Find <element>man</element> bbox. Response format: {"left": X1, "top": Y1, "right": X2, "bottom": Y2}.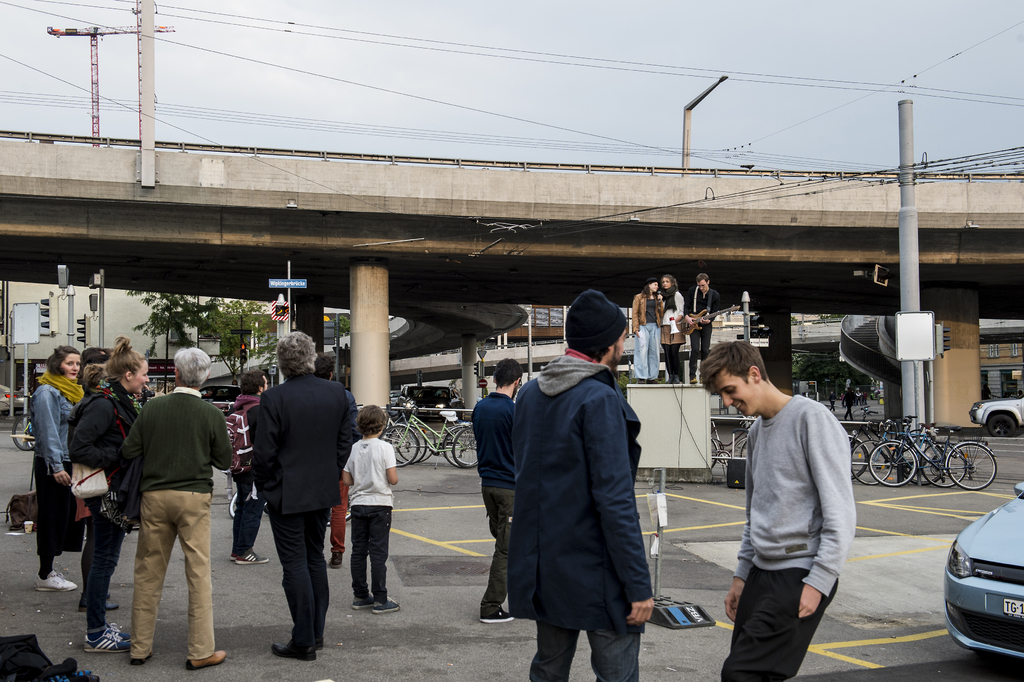
{"left": 309, "top": 354, "right": 362, "bottom": 570}.
